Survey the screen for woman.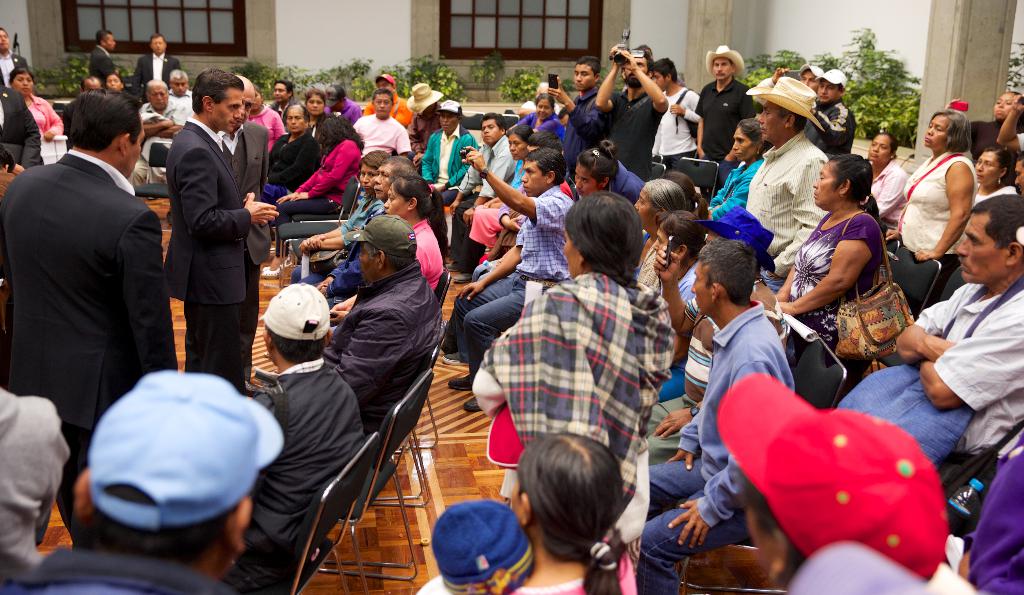
Survey found: (481,196,684,512).
